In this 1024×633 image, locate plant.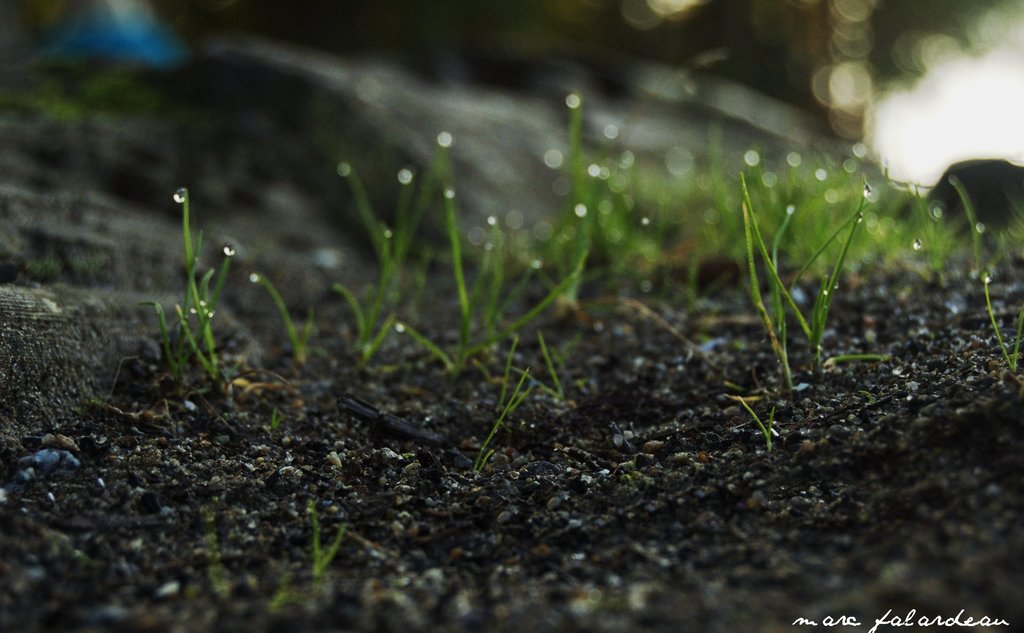
Bounding box: [917,159,976,285].
